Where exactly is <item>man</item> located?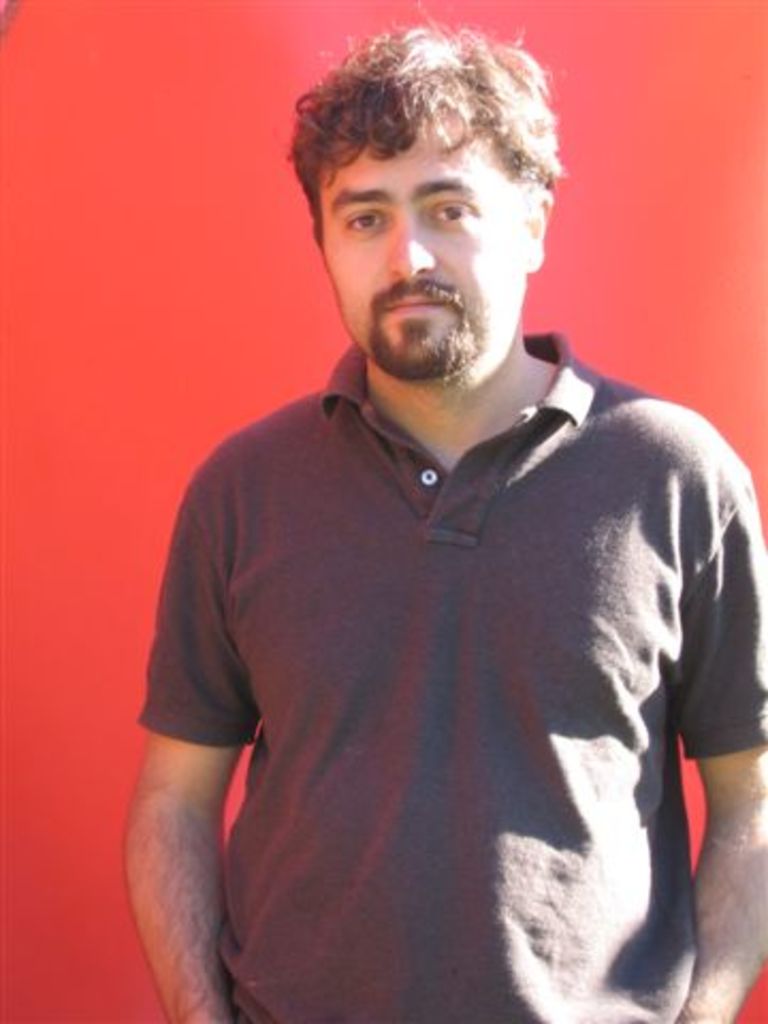
Its bounding box is <bbox>113, 0, 745, 1011</bbox>.
